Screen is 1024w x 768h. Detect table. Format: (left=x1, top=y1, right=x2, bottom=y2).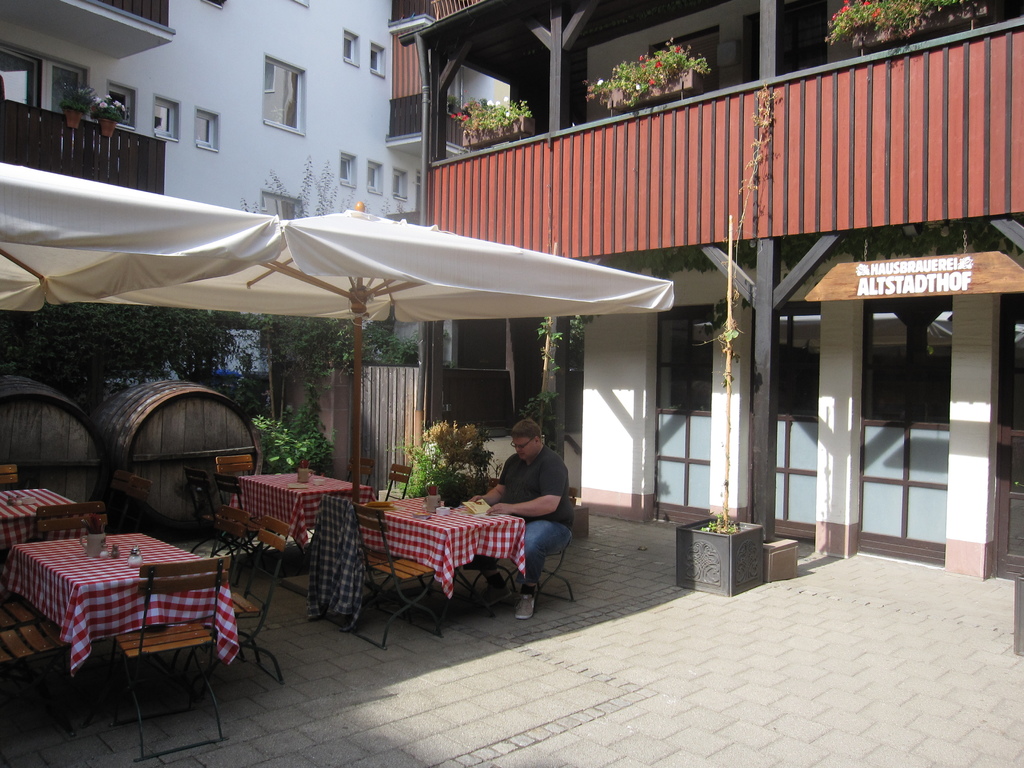
(left=314, top=500, right=539, bottom=619).
